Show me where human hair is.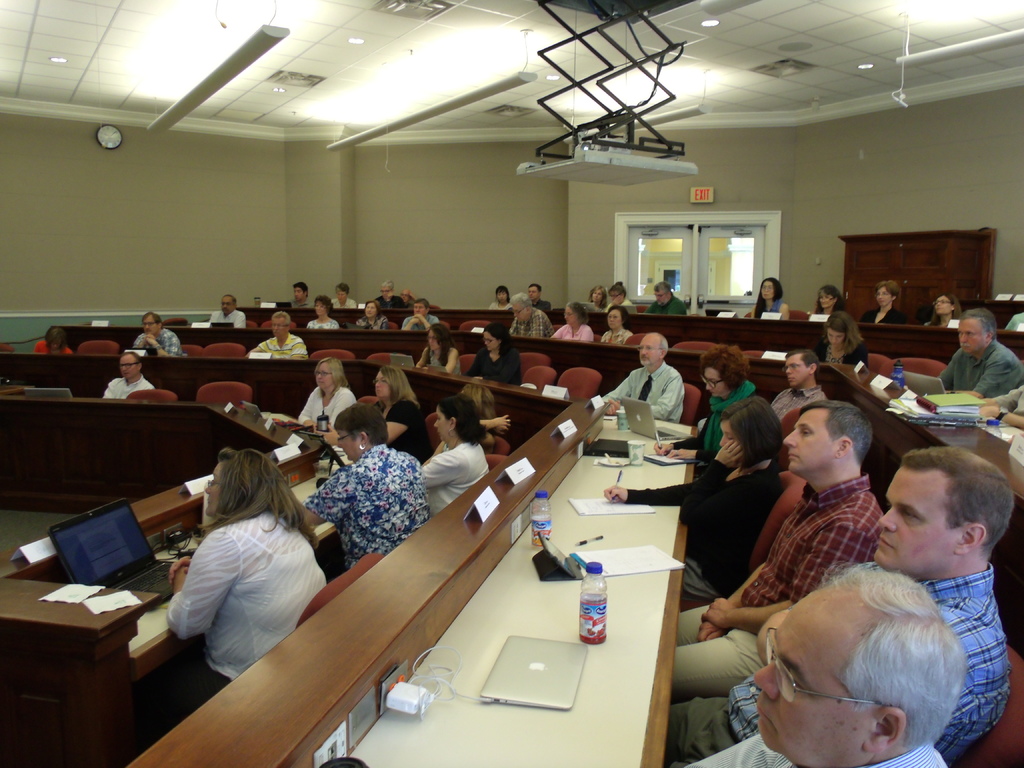
human hair is at [left=933, top=286, right=966, bottom=328].
